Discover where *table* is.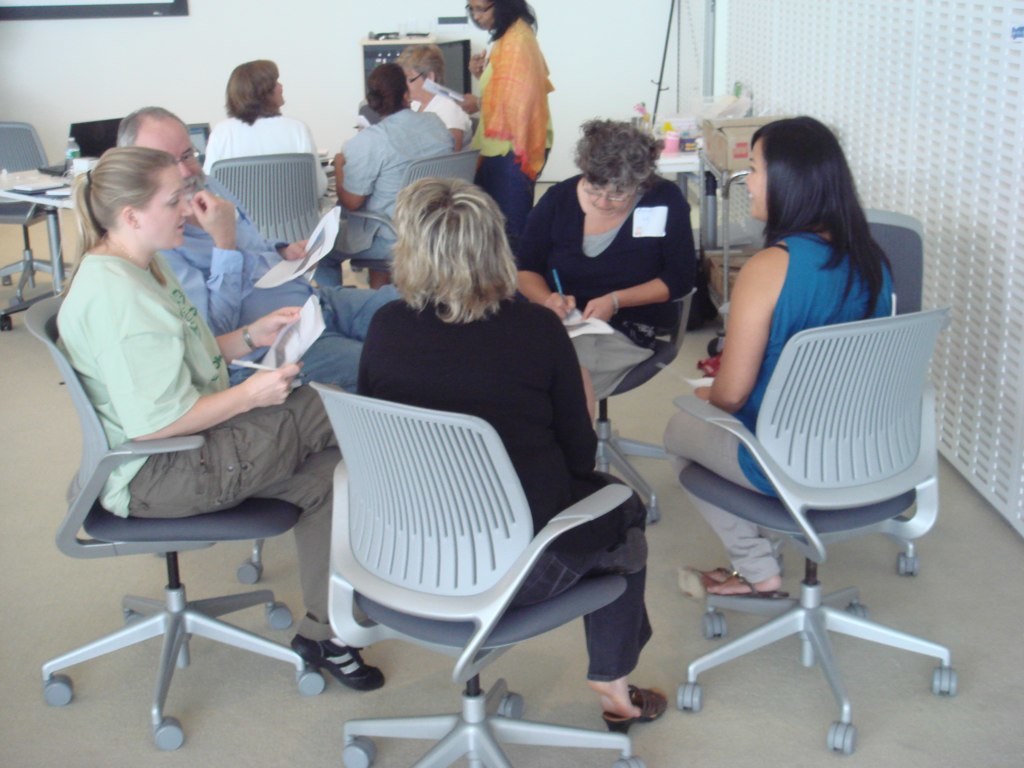
Discovered at 0:164:76:297.
